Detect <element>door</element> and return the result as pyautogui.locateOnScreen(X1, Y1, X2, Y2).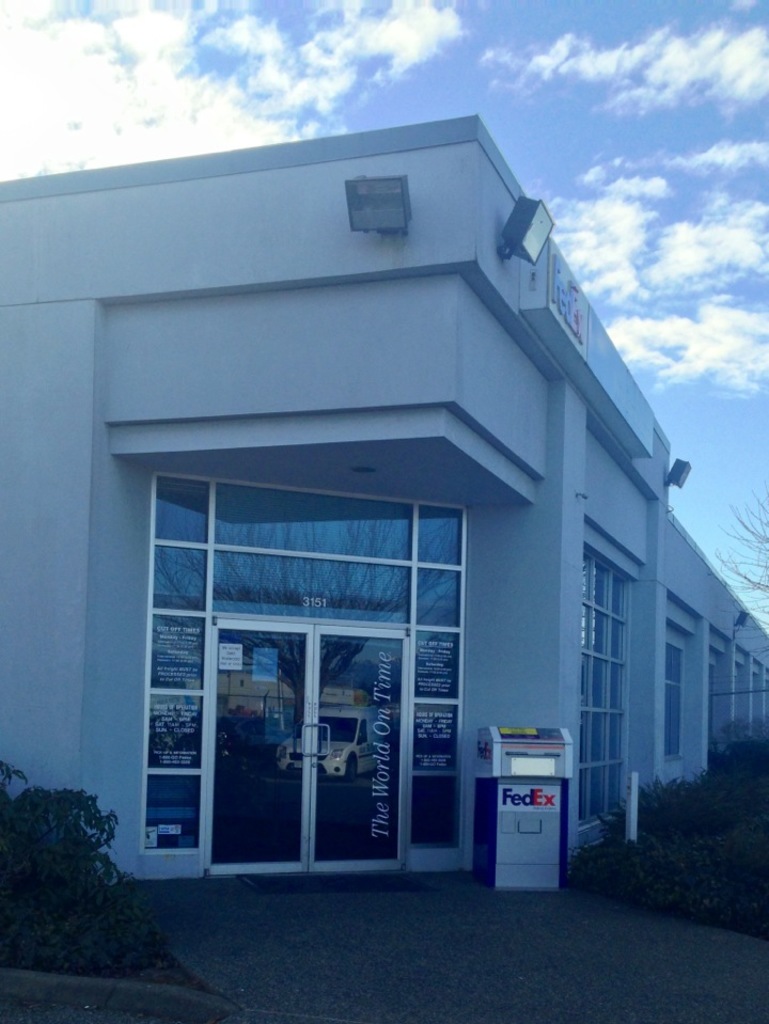
pyautogui.locateOnScreen(202, 561, 417, 873).
